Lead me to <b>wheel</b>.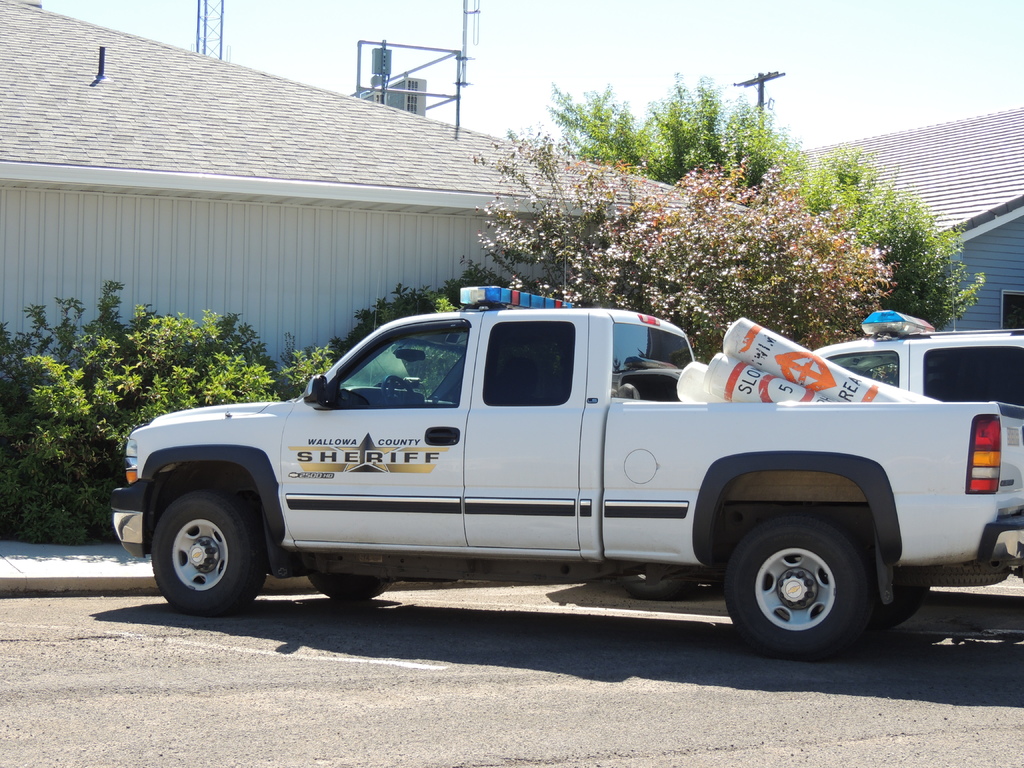
Lead to <box>380,376,417,410</box>.
